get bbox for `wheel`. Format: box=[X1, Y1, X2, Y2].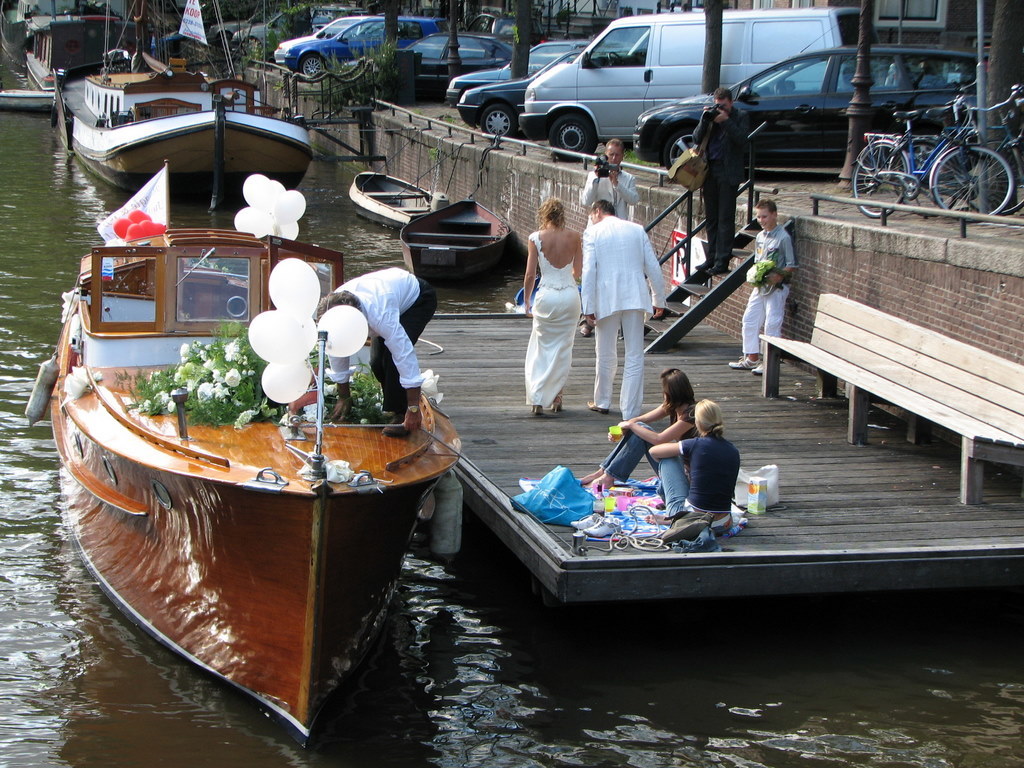
box=[606, 48, 625, 67].
